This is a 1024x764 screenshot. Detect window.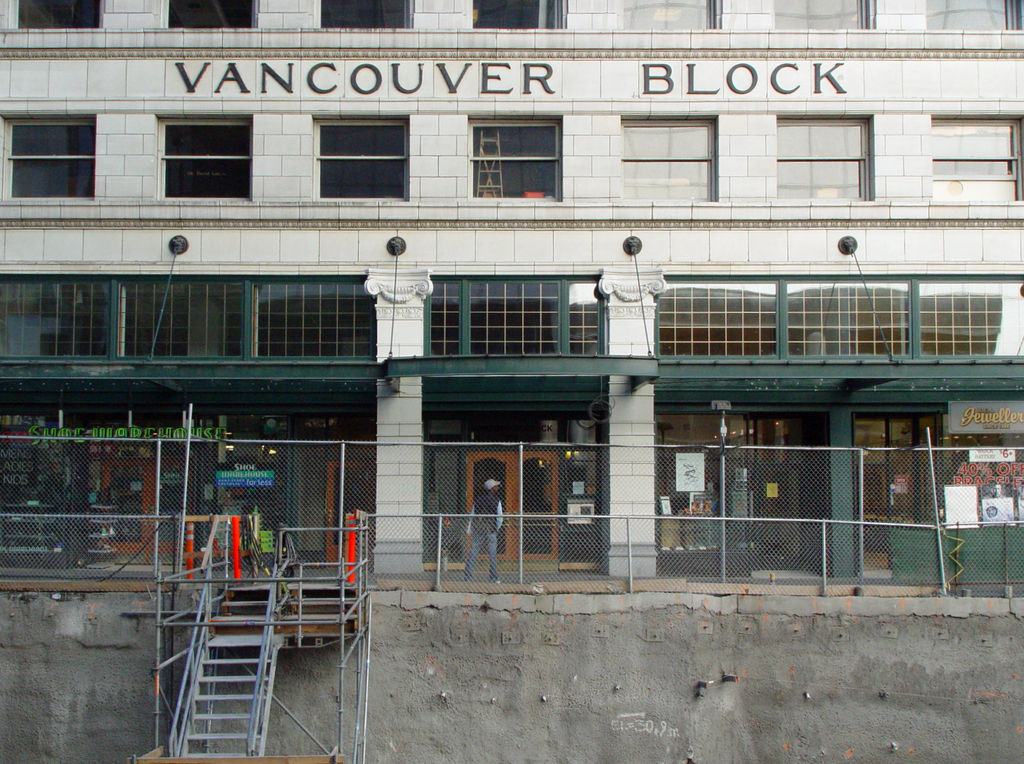
x1=19, y1=99, x2=99, y2=194.
